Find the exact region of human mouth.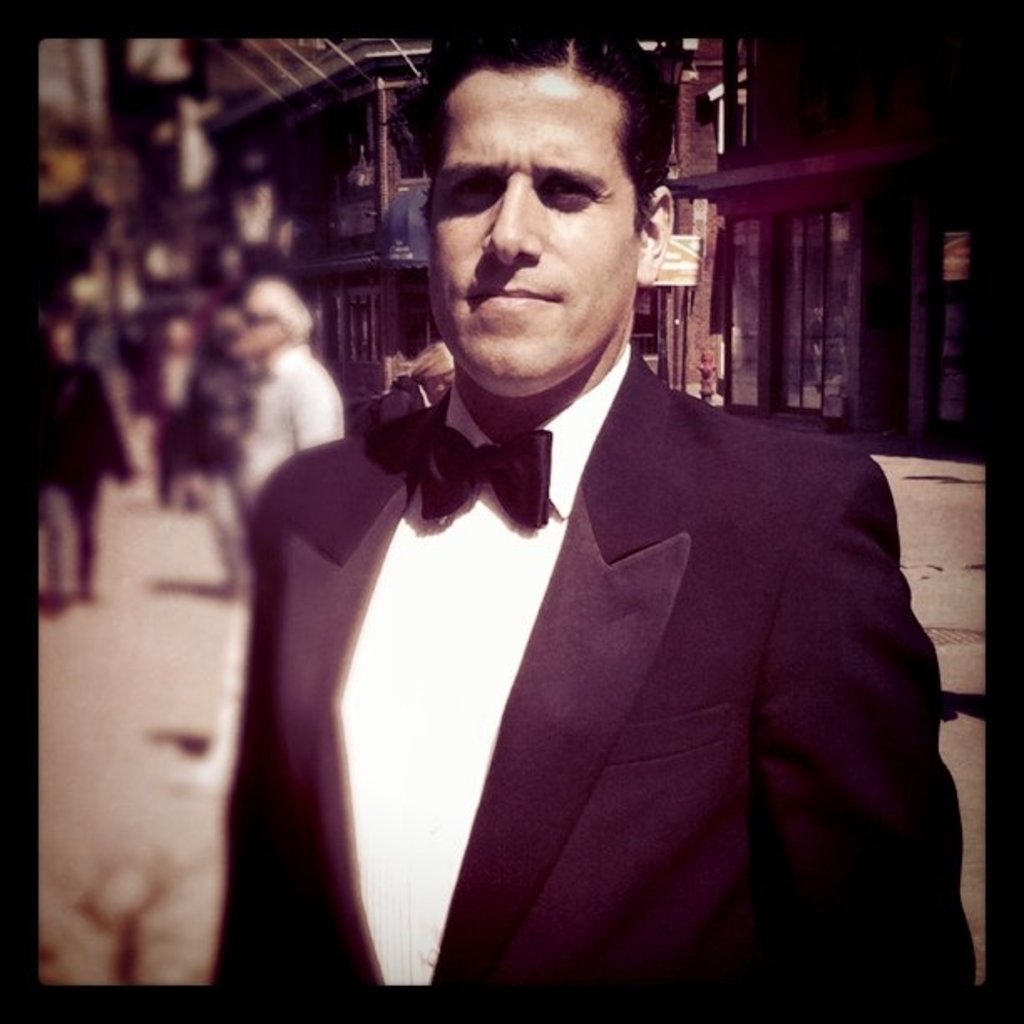
Exact region: bbox=(467, 288, 567, 311).
